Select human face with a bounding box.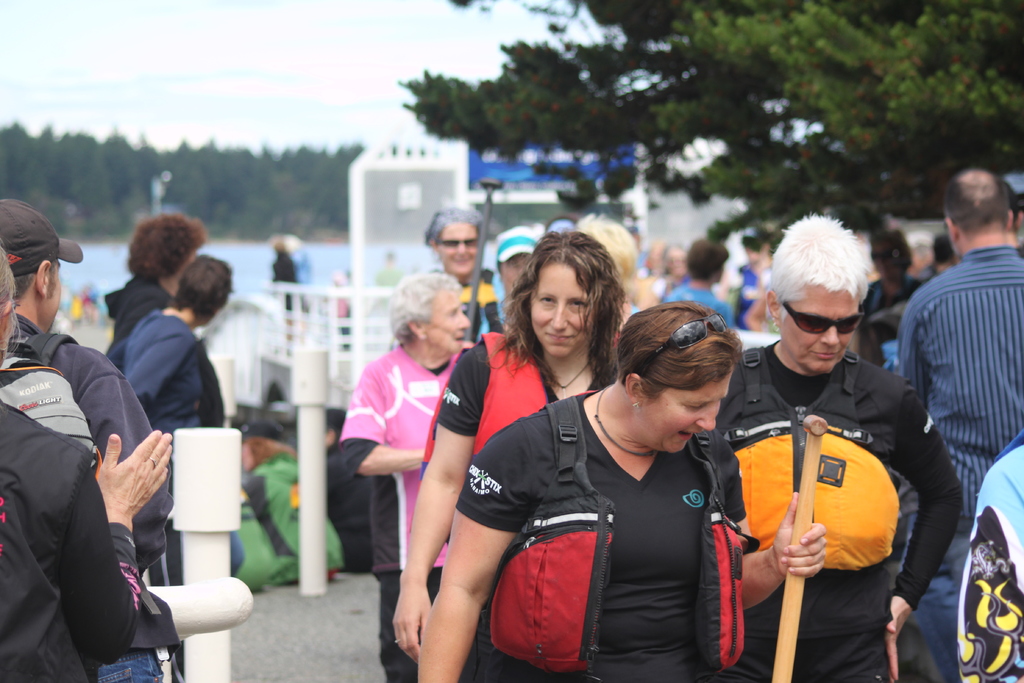
pyautogui.locateOnScreen(435, 219, 480, 276).
